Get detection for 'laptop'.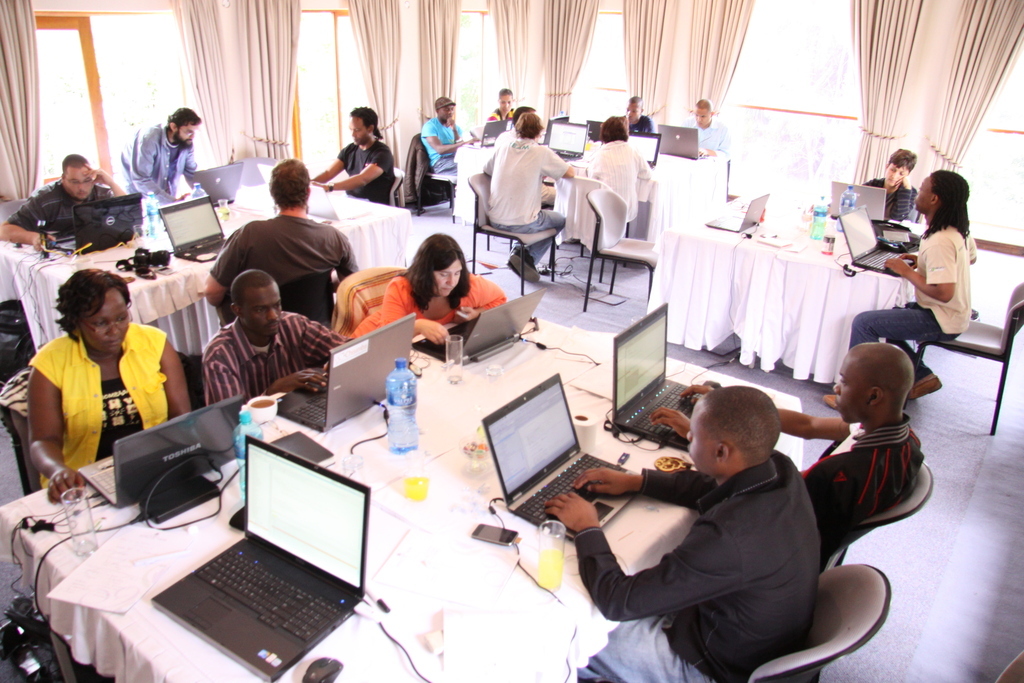
Detection: x1=631 y1=131 x2=662 y2=167.
